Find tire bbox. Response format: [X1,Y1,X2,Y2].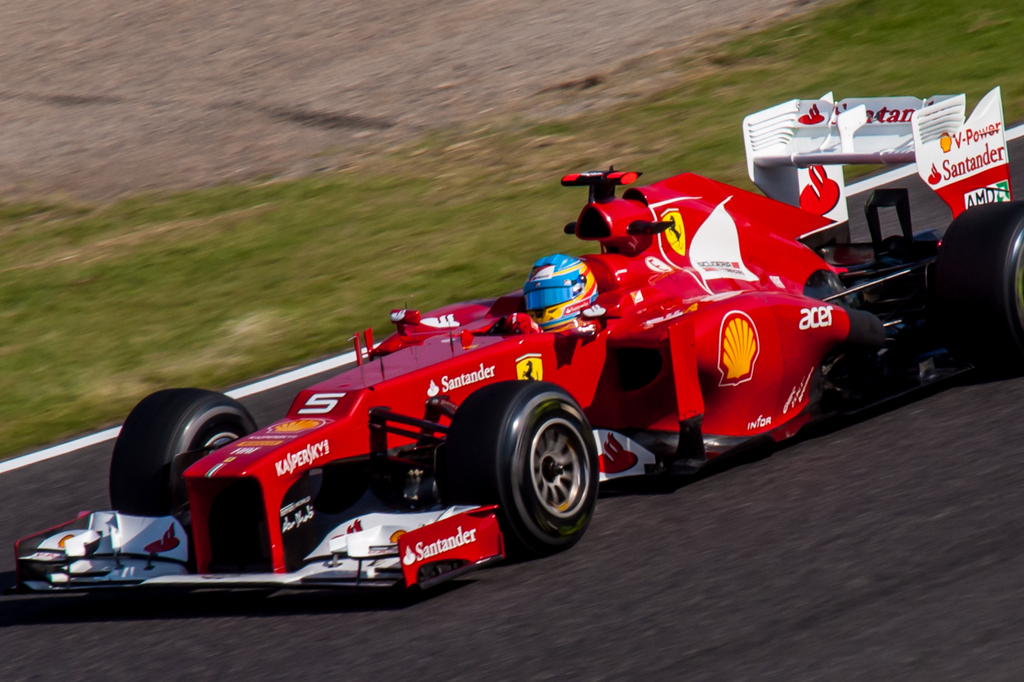
[492,384,605,566].
